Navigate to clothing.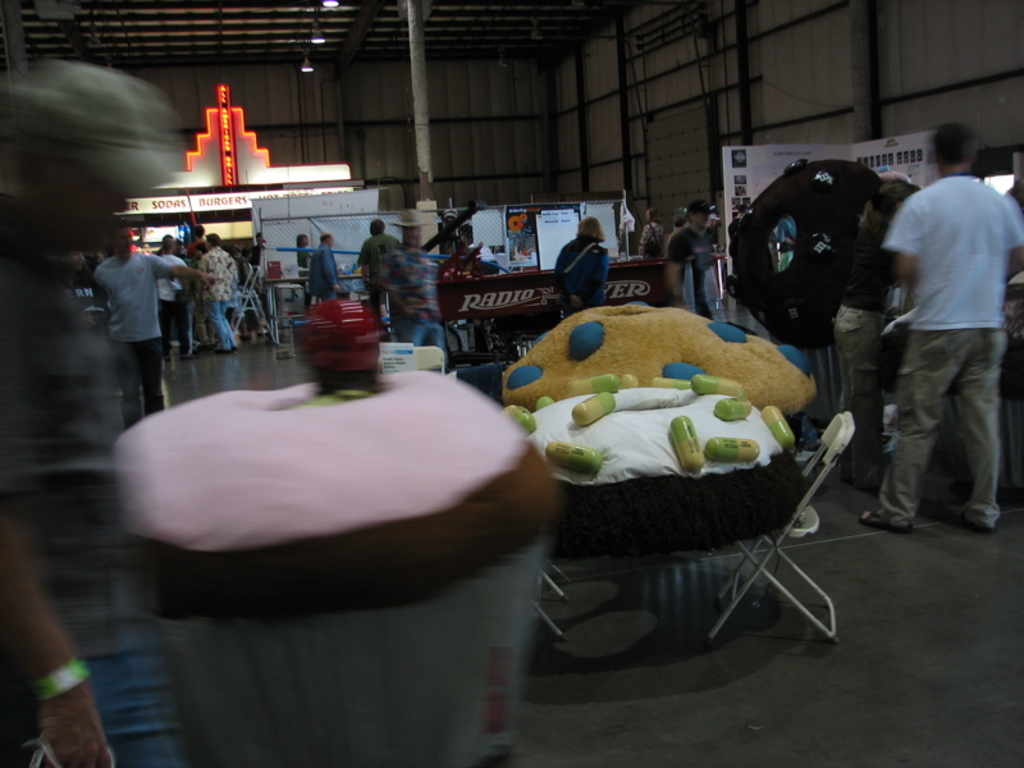
Navigation target: (x1=632, y1=224, x2=671, y2=257).
